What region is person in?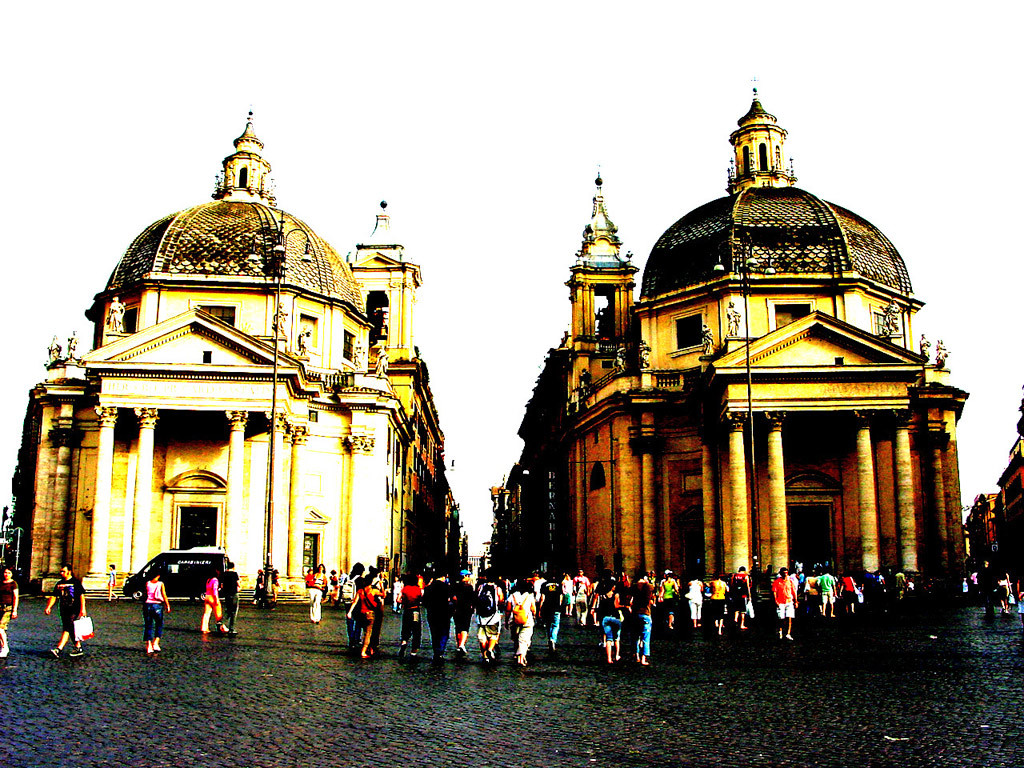
bbox=(145, 575, 169, 656).
